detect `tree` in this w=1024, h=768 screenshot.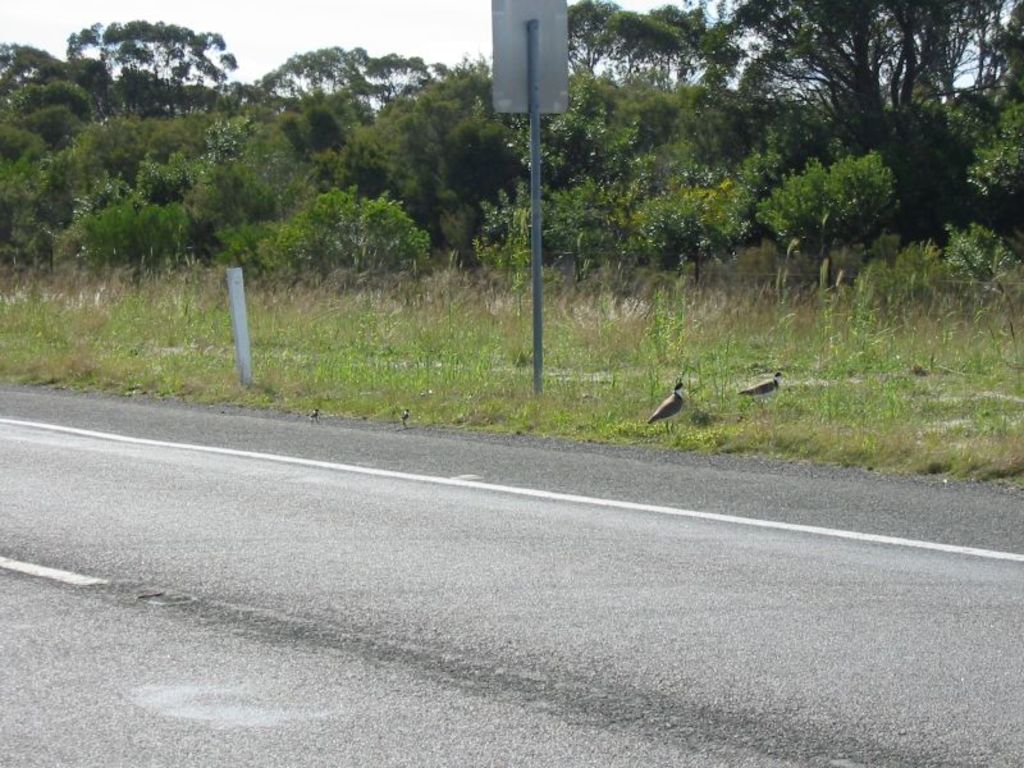
Detection: region(77, 198, 201, 270).
